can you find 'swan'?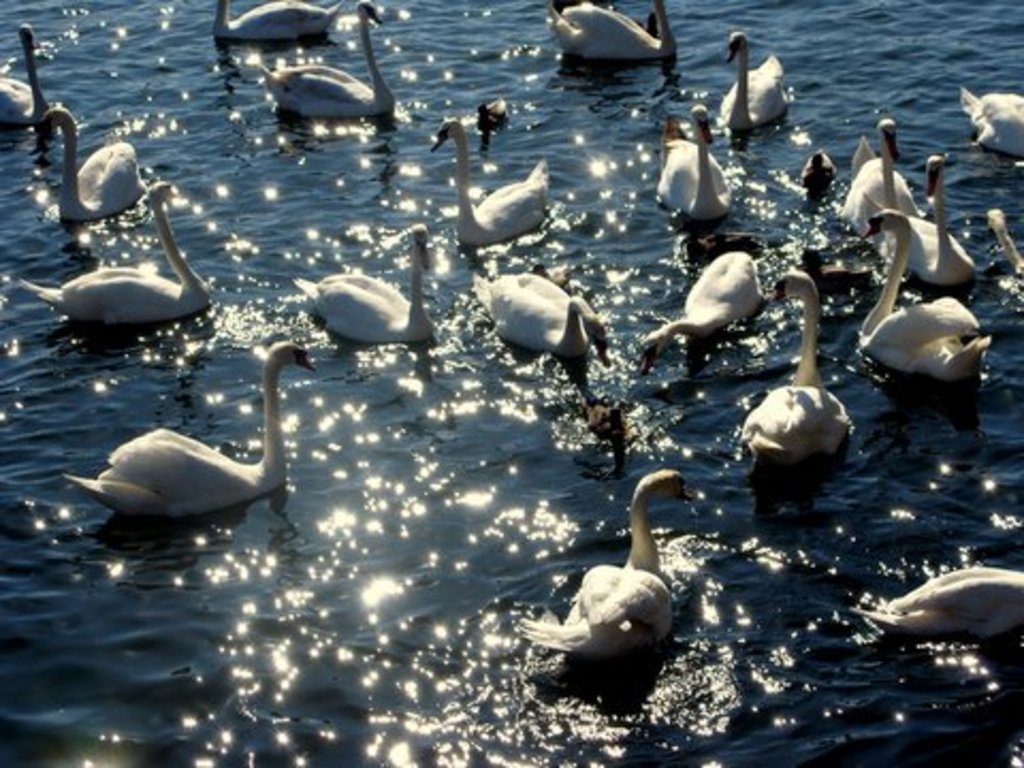
Yes, bounding box: bbox=[425, 117, 555, 245].
